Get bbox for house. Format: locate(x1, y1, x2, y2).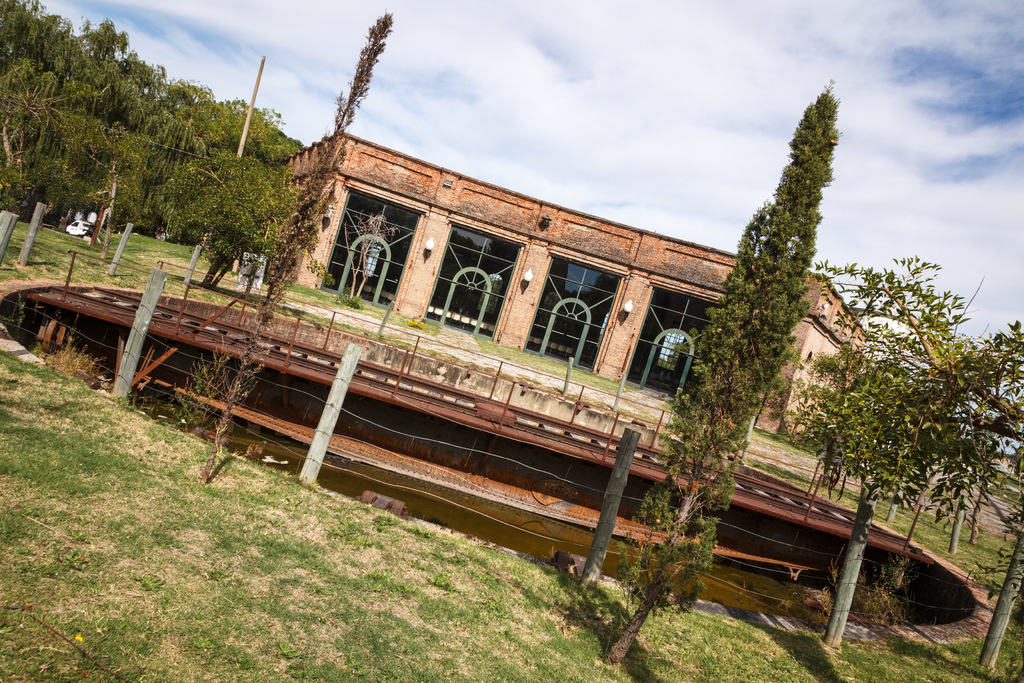
locate(206, 78, 884, 454).
